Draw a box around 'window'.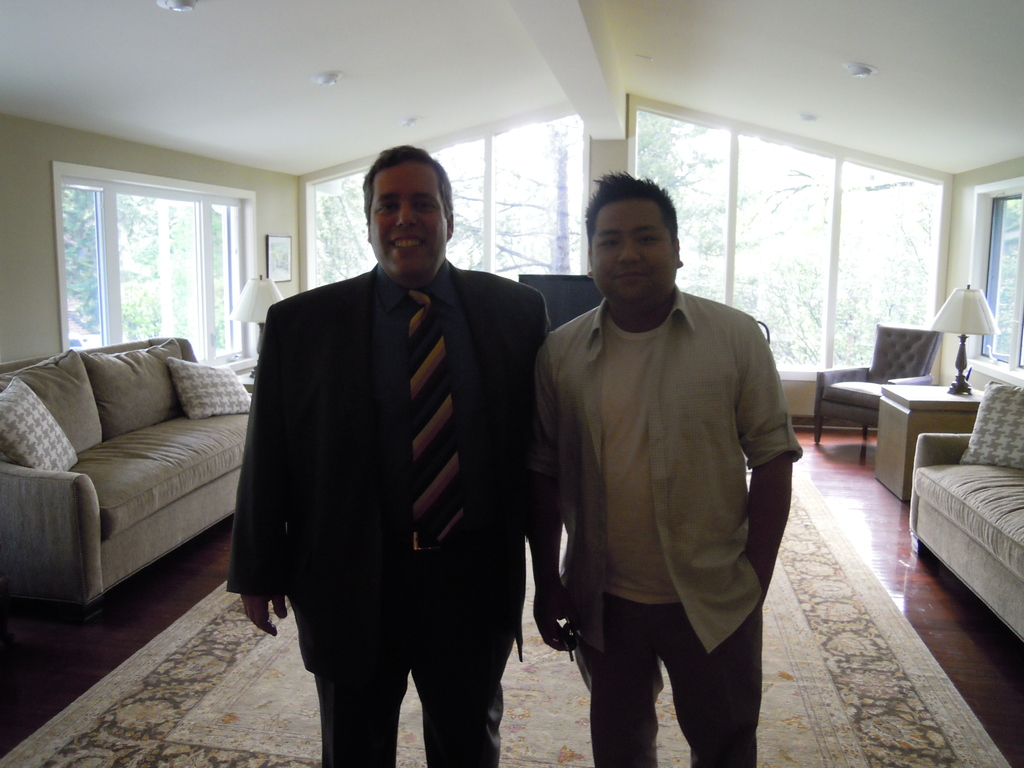
bbox(51, 165, 263, 373).
